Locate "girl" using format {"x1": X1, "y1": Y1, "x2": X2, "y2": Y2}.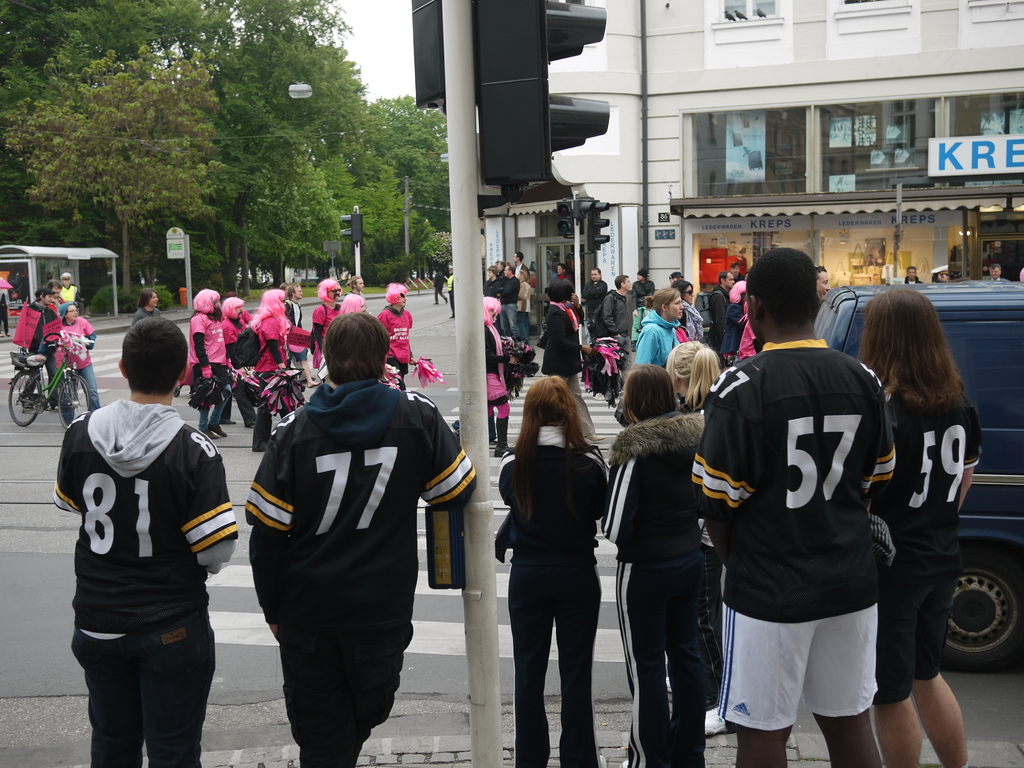
{"x1": 488, "y1": 373, "x2": 616, "y2": 767}.
